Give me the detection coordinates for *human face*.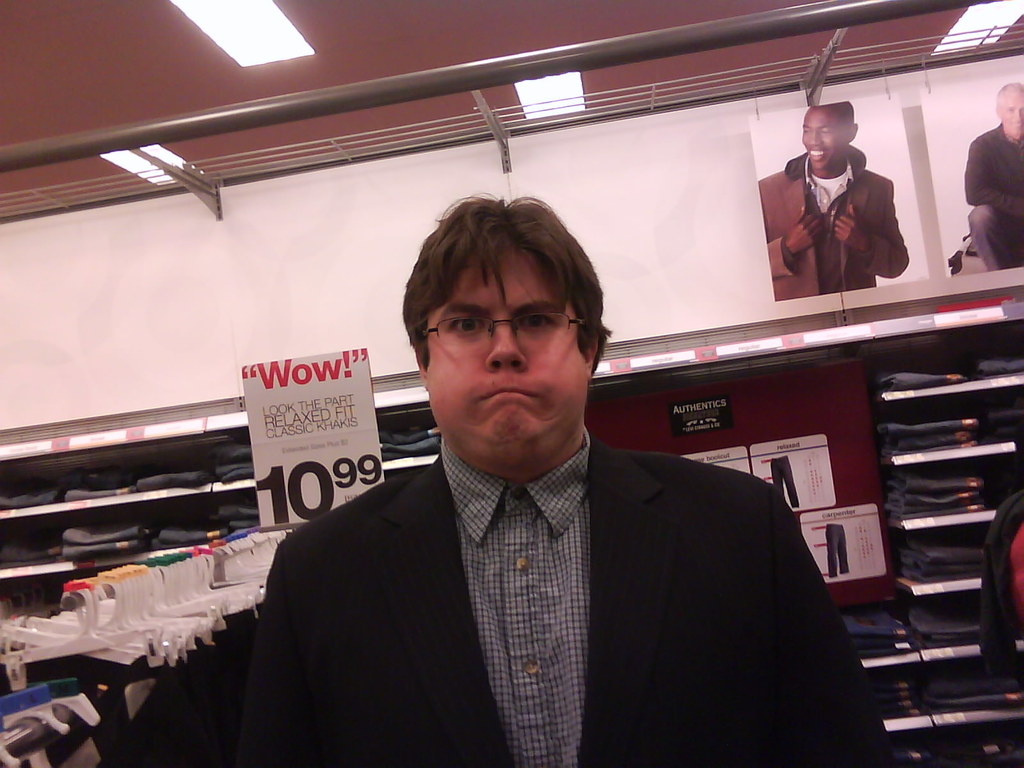
<region>425, 245, 589, 468</region>.
